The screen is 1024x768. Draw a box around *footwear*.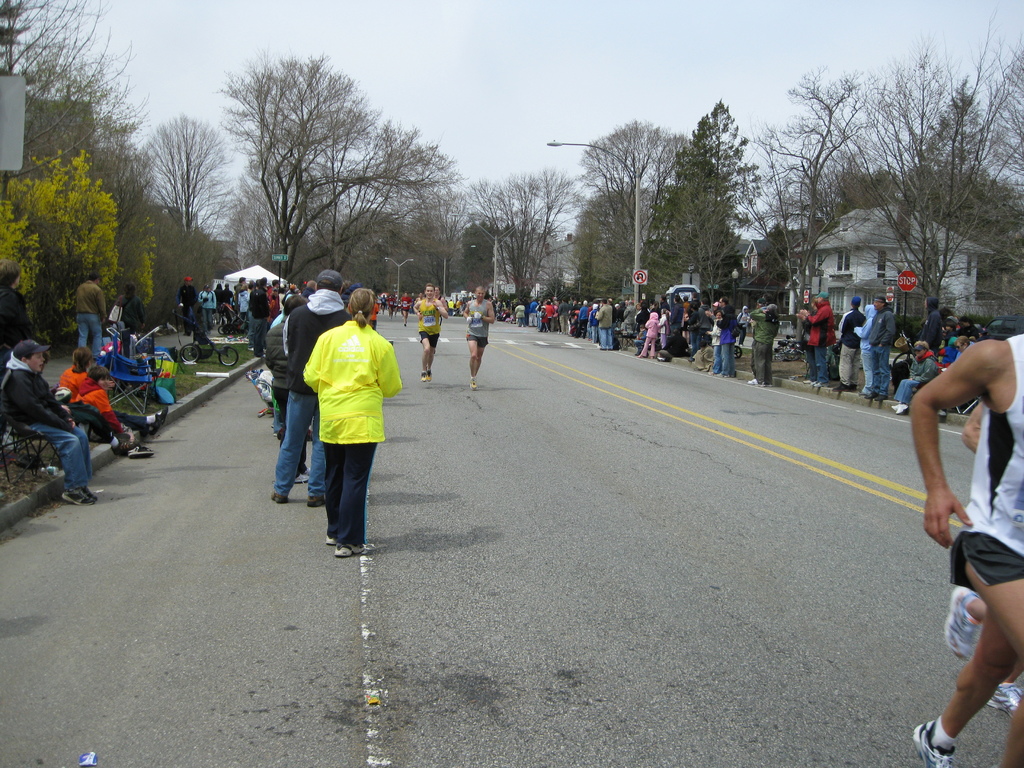
[765, 383, 772, 385].
